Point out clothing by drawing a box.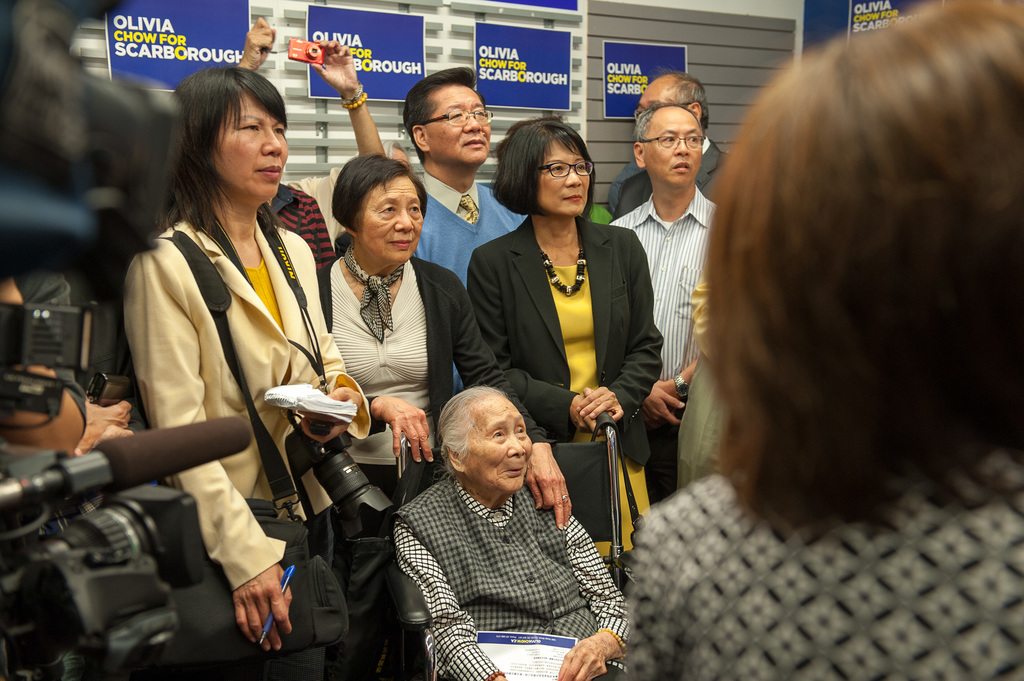
left=623, top=433, right=1023, bottom=679.
